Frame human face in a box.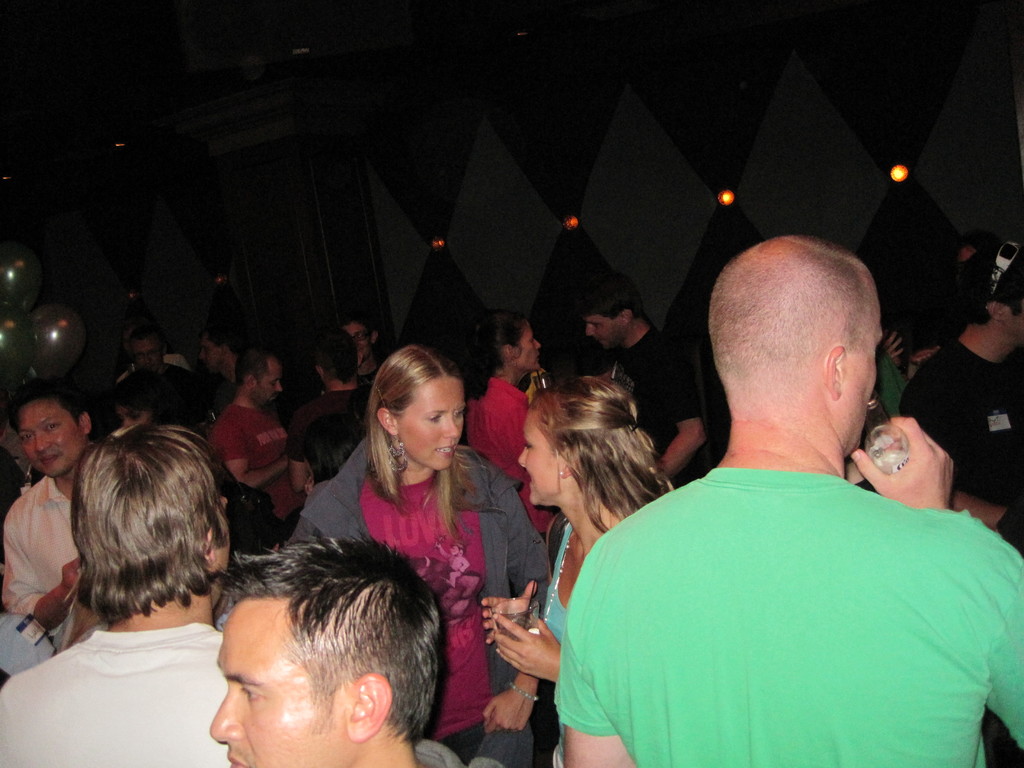
586 305 613 362.
